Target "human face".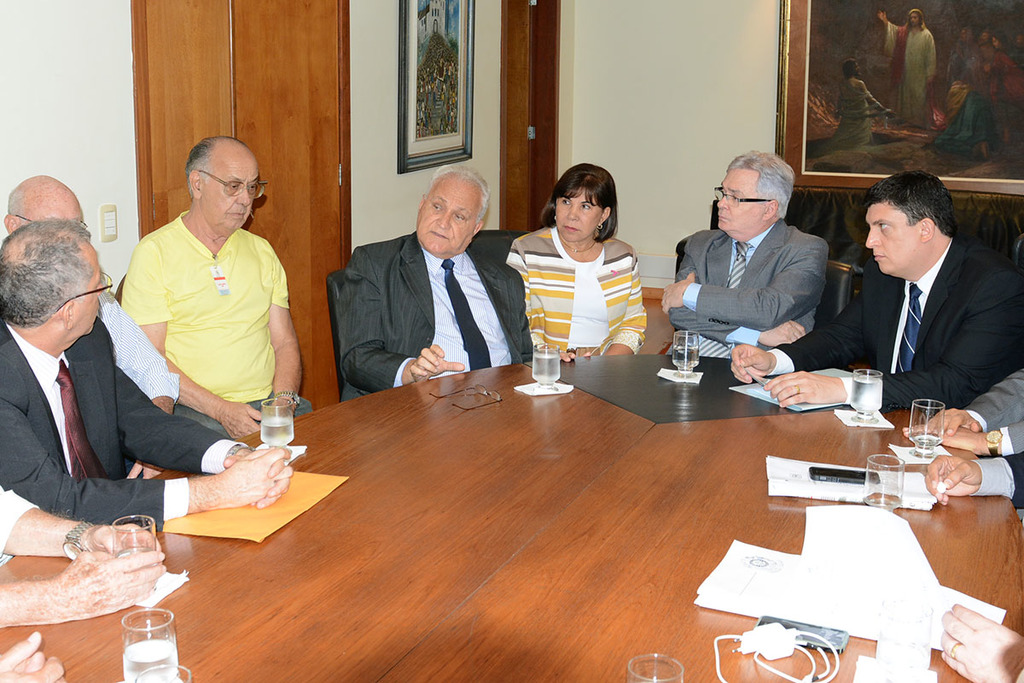
Target region: (x1=69, y1=254, x2=114, y2=333).
